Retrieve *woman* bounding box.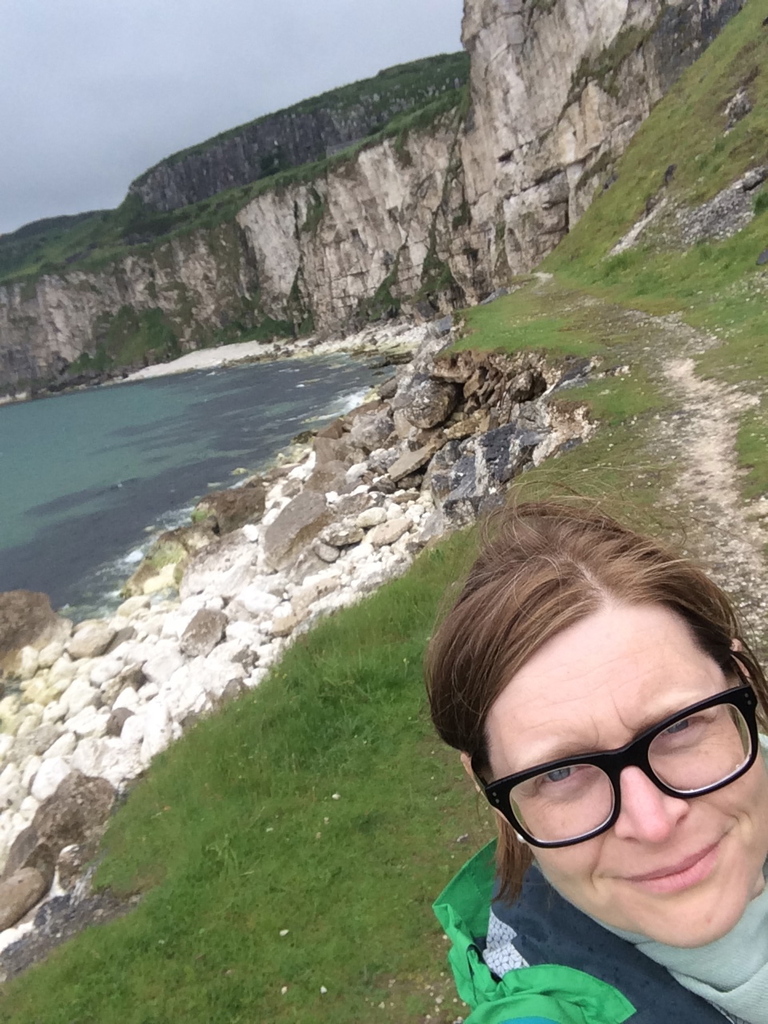
Bounding box: left=439, top=470, right=767, bottom=1022.
